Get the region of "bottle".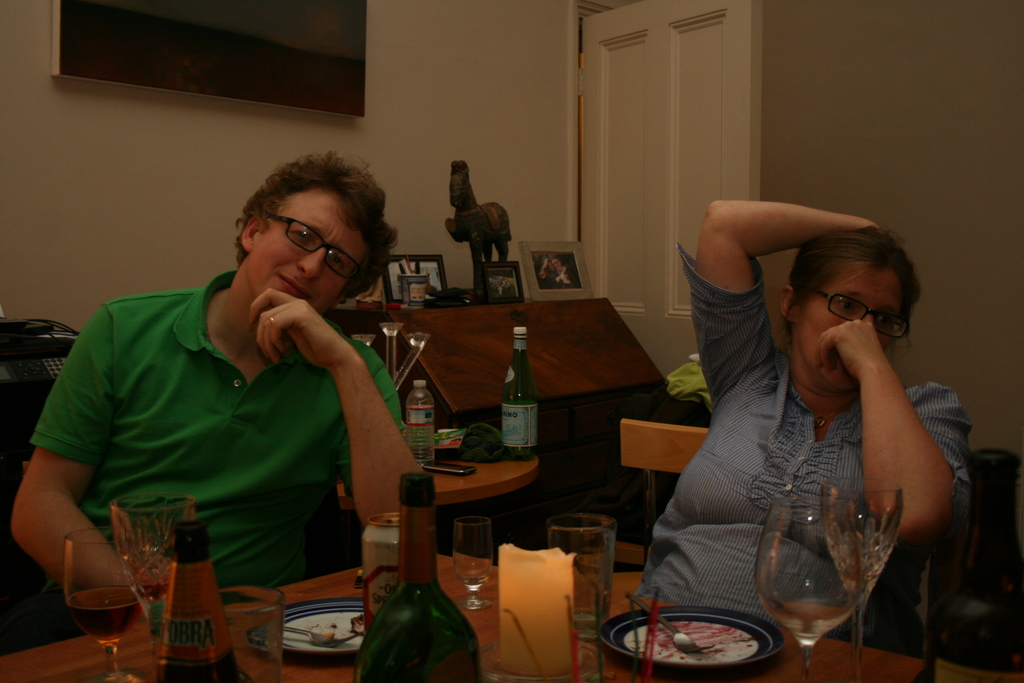
[153,514,243,682].
